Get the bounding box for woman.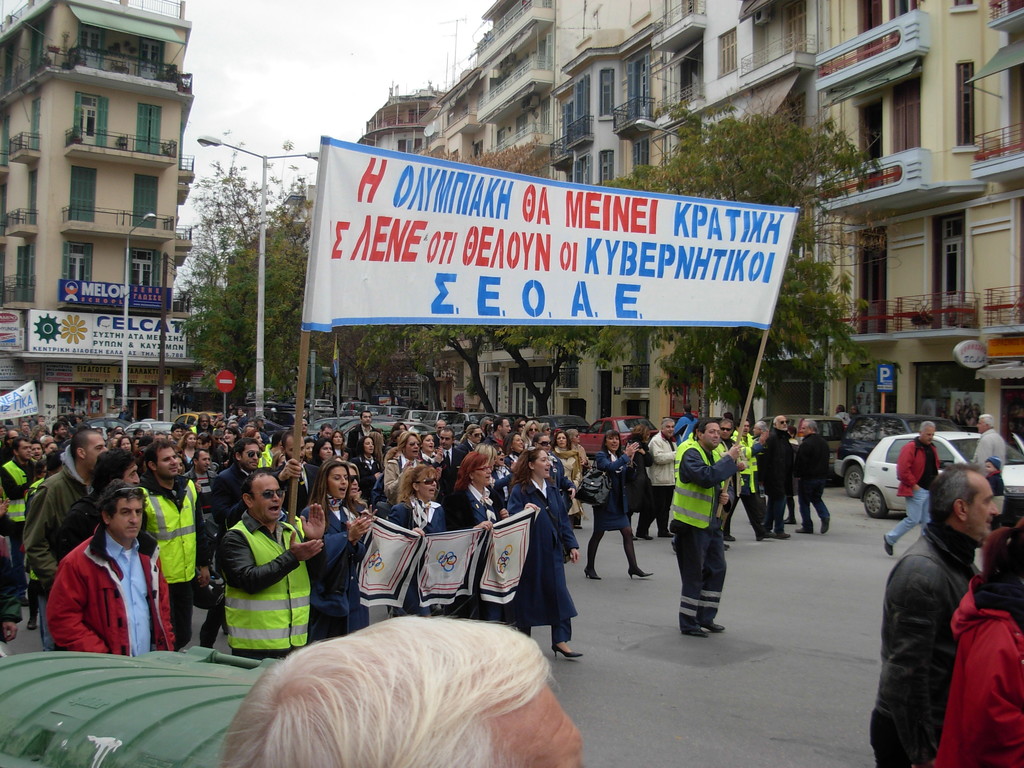
detection(449, 452, 504, 620).
